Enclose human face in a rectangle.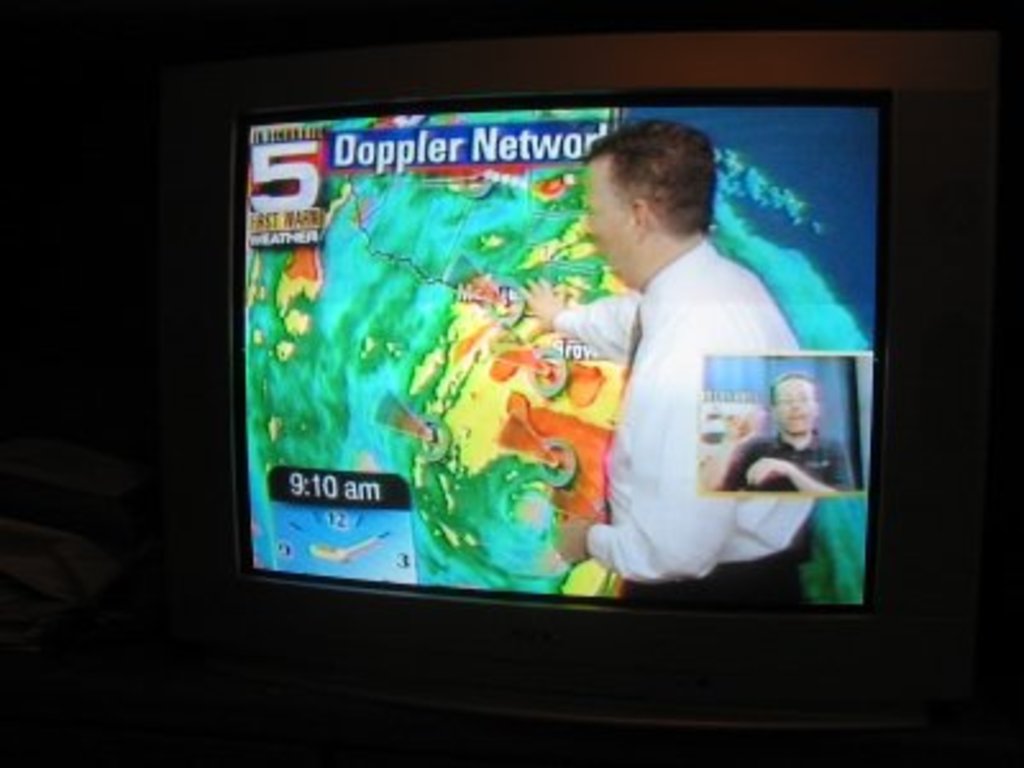
(776, 379, 817, 440).
